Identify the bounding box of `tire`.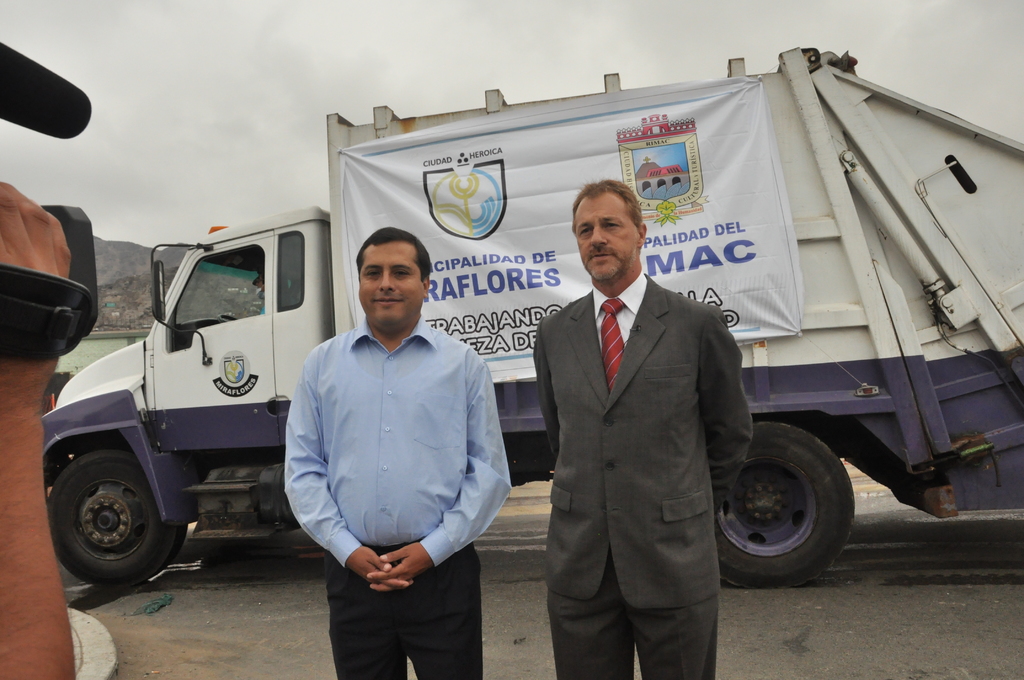
rect(50, 448, 184, 587).
